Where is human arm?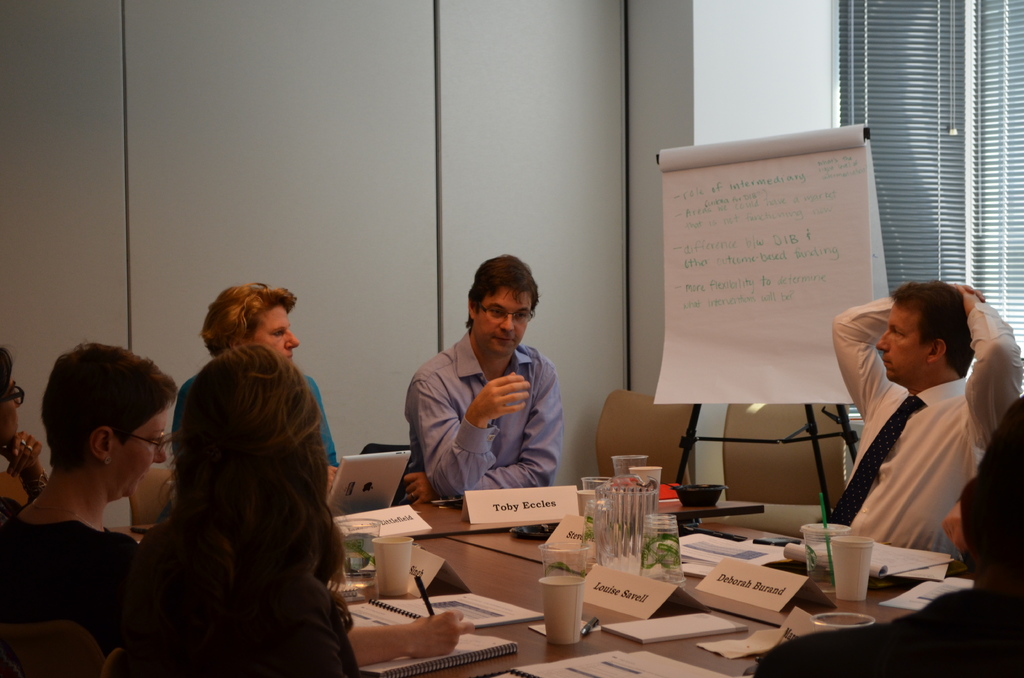
964, 282, 1023, 449.
